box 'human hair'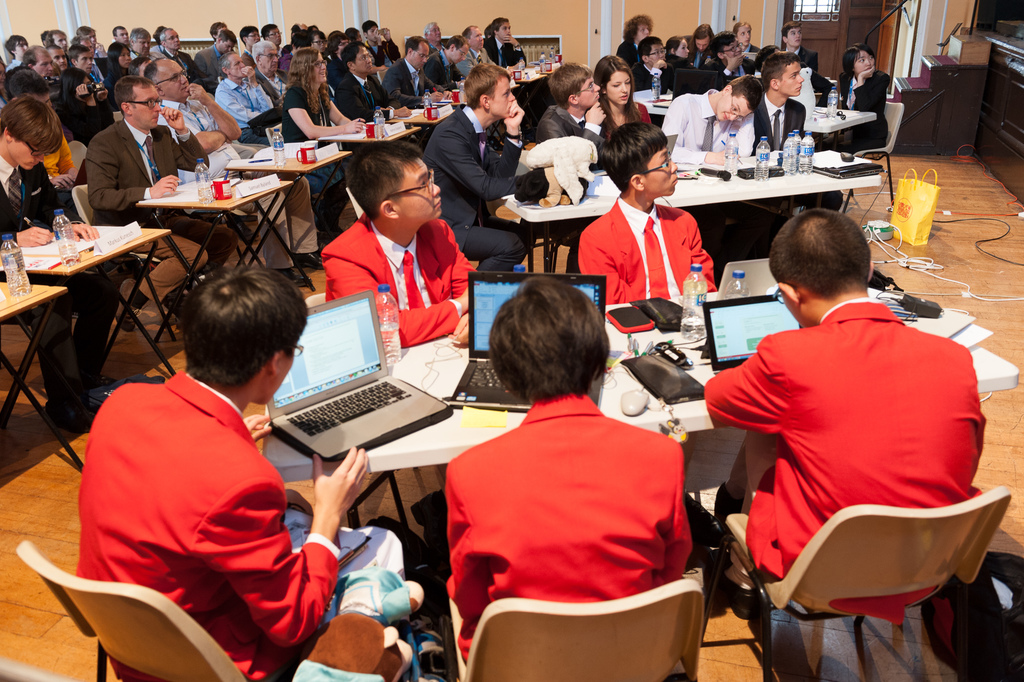
[left=217, top=27, right=238, bottom=44]
